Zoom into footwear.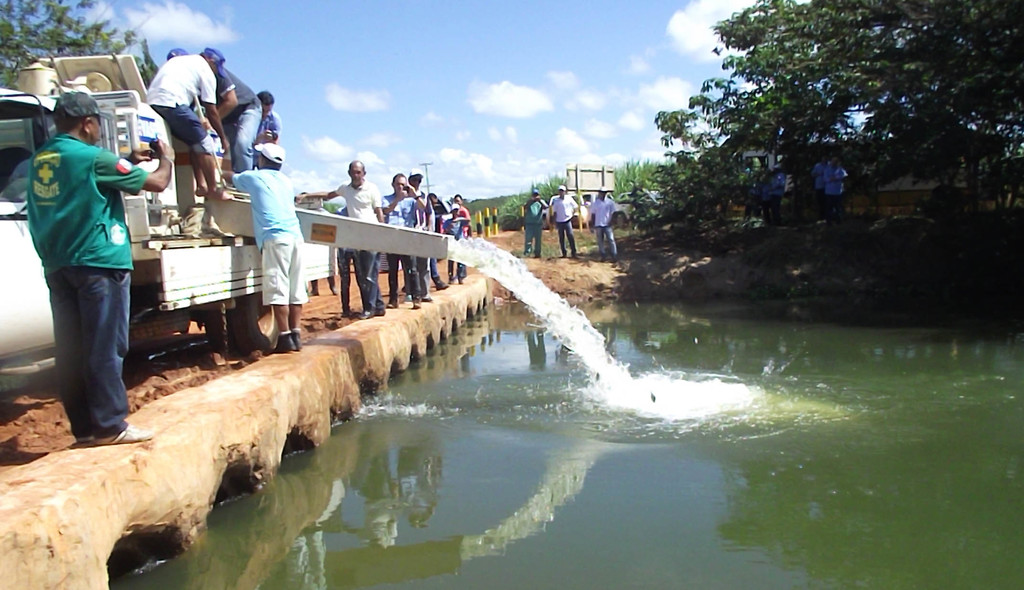
Zoom target: crop(600, 255, 607, 262).
